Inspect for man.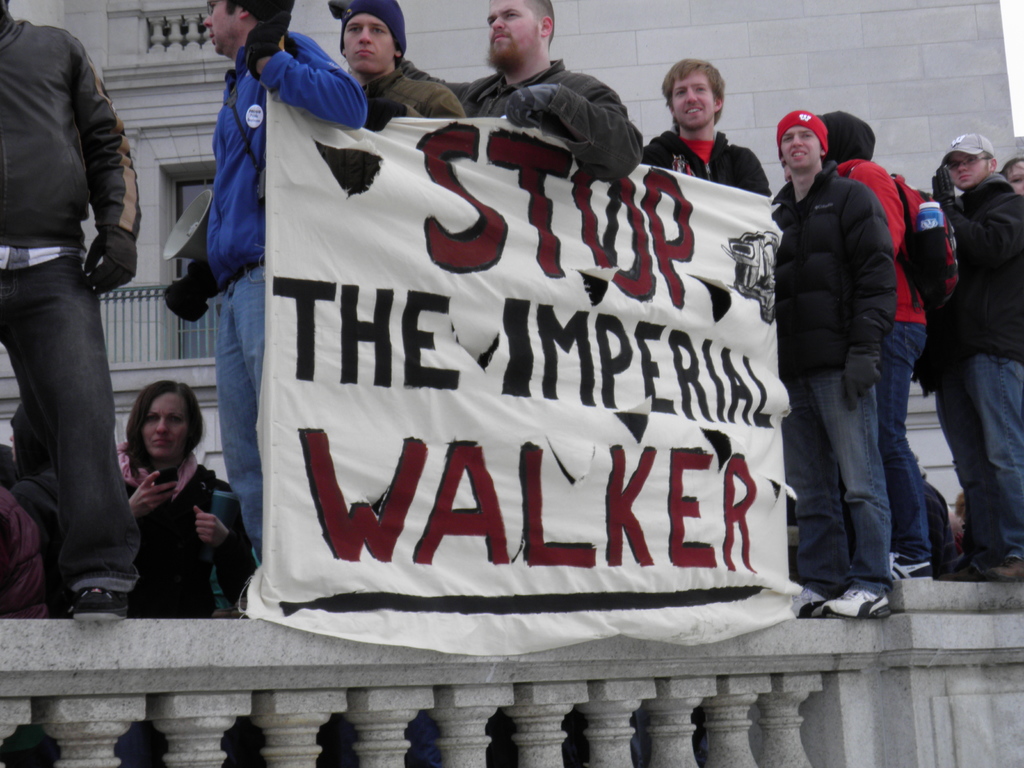
Inspection: (x1=783, y1=159, x2=795, y2=188).
